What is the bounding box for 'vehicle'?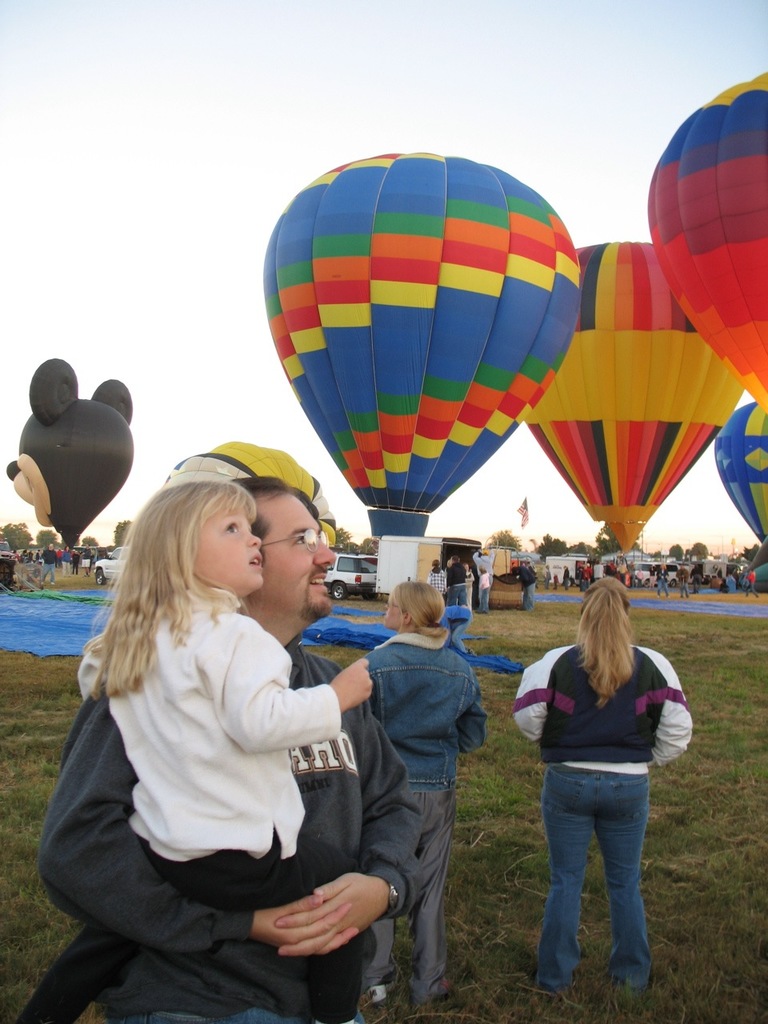
{"x1": 0, "y1": 537, "x2": 22, "y2": 584}.
